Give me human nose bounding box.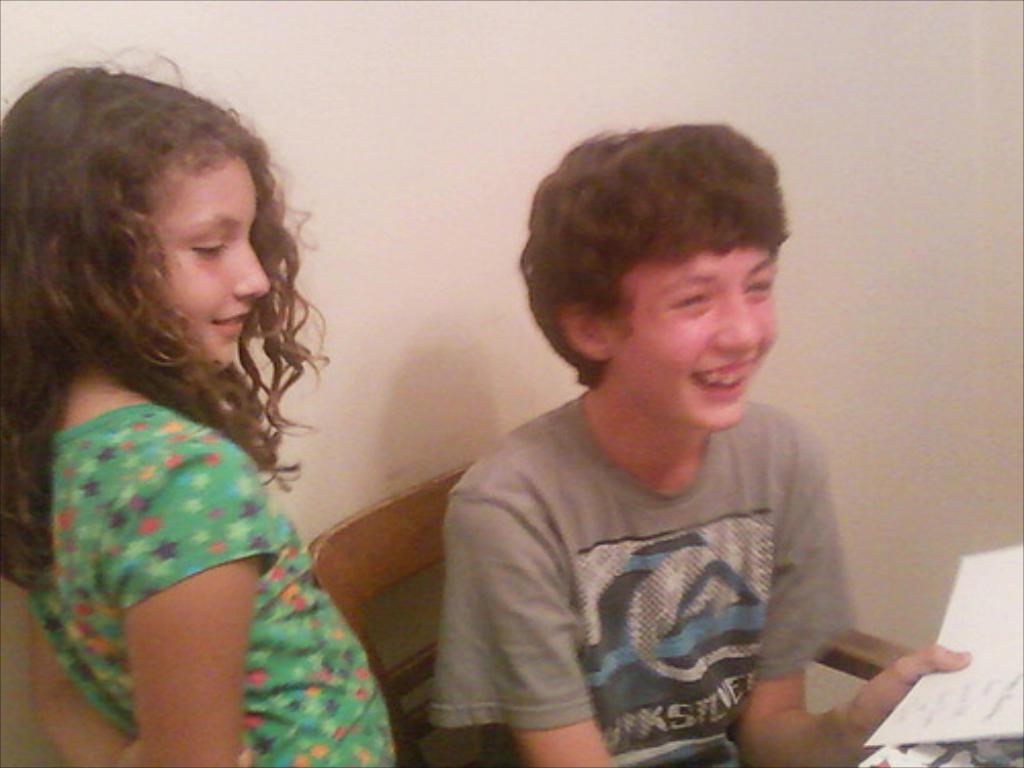
[left=707, top=293, right=768, bottom=354].
